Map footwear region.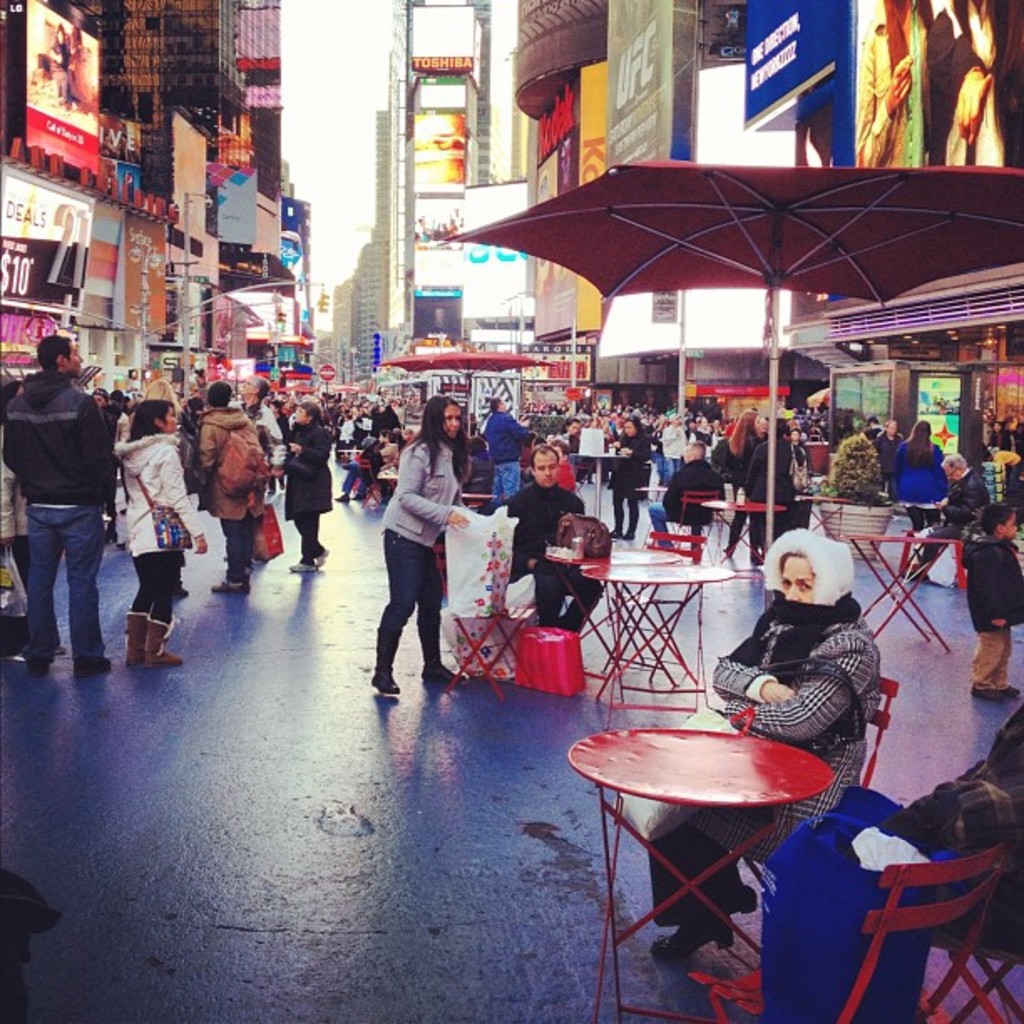
Mapped to 748:552:761:566.
